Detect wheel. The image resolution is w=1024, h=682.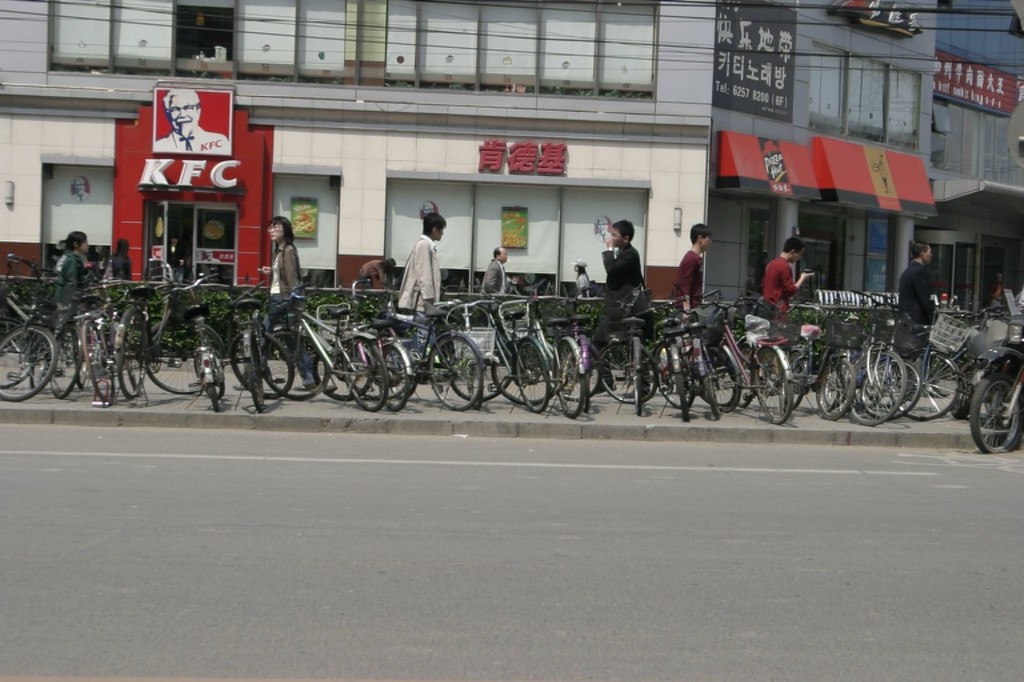
554,337,588,421.
